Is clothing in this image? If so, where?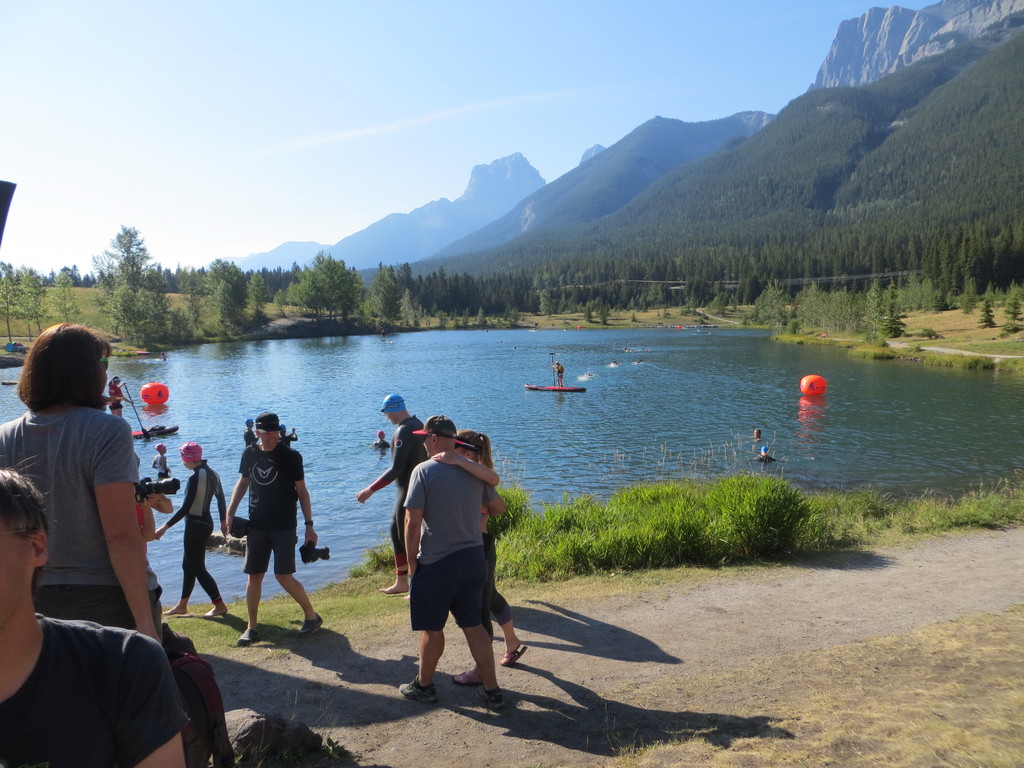
Yes, at l=479, t=476, r=516, b=630.
